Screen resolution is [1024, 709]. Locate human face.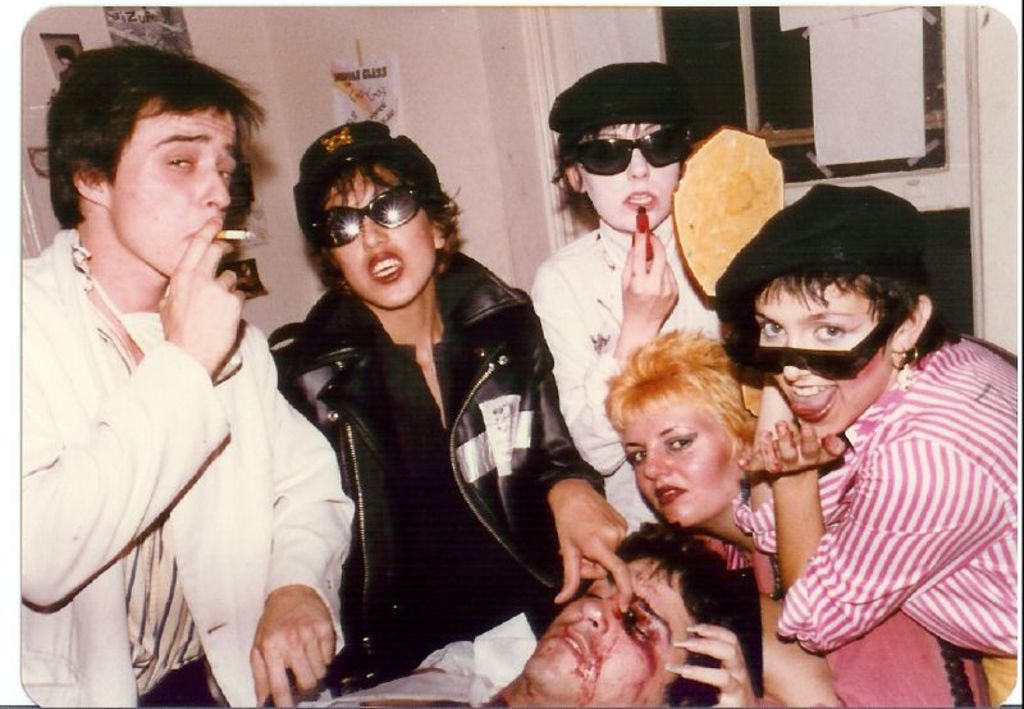
[x1=756, y1=276, x2=897, y2=442].
